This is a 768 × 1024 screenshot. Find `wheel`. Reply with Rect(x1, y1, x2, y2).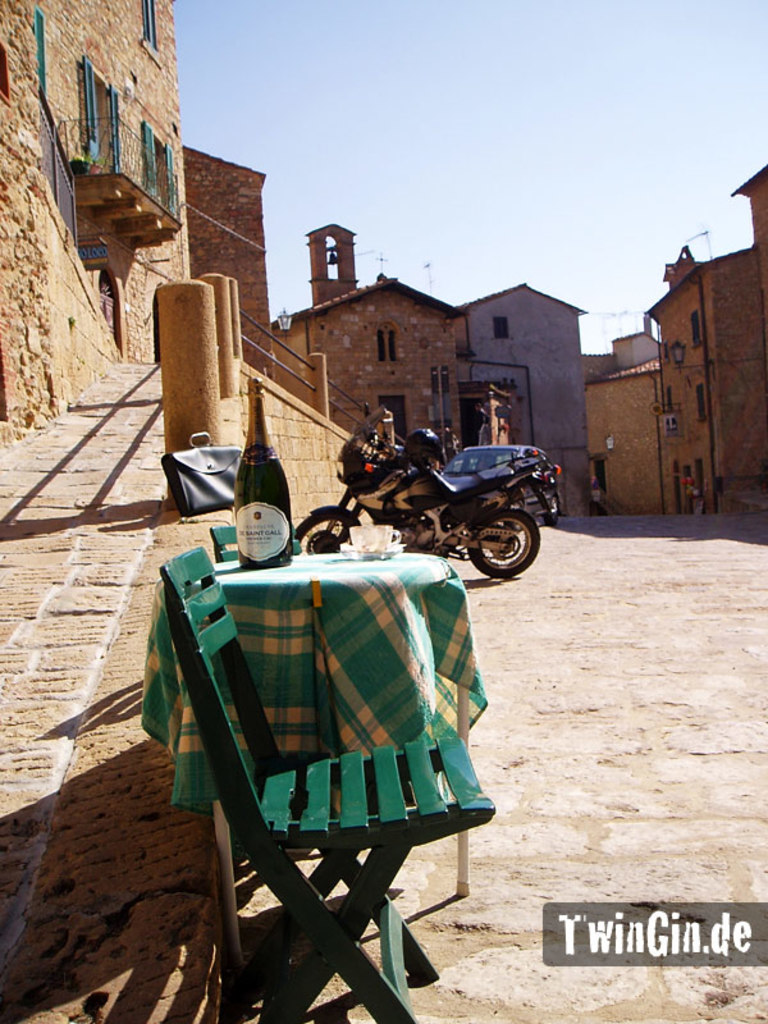
Rect(294, 508, 357, 553).
